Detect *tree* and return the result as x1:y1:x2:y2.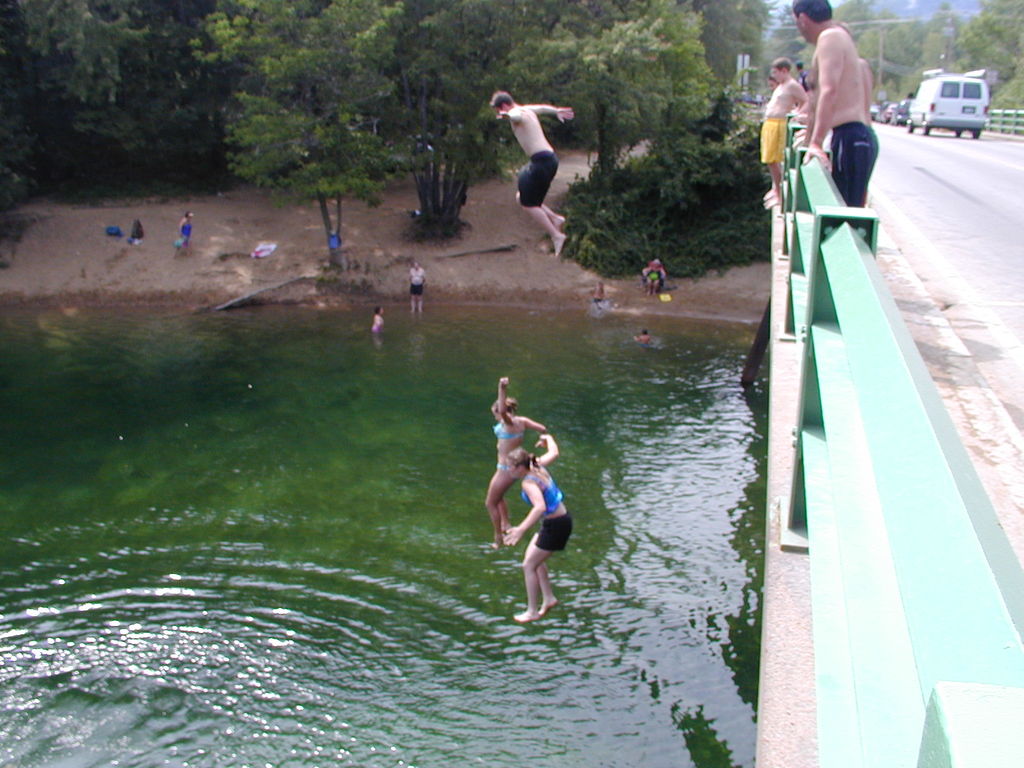
815:0:879:75.
